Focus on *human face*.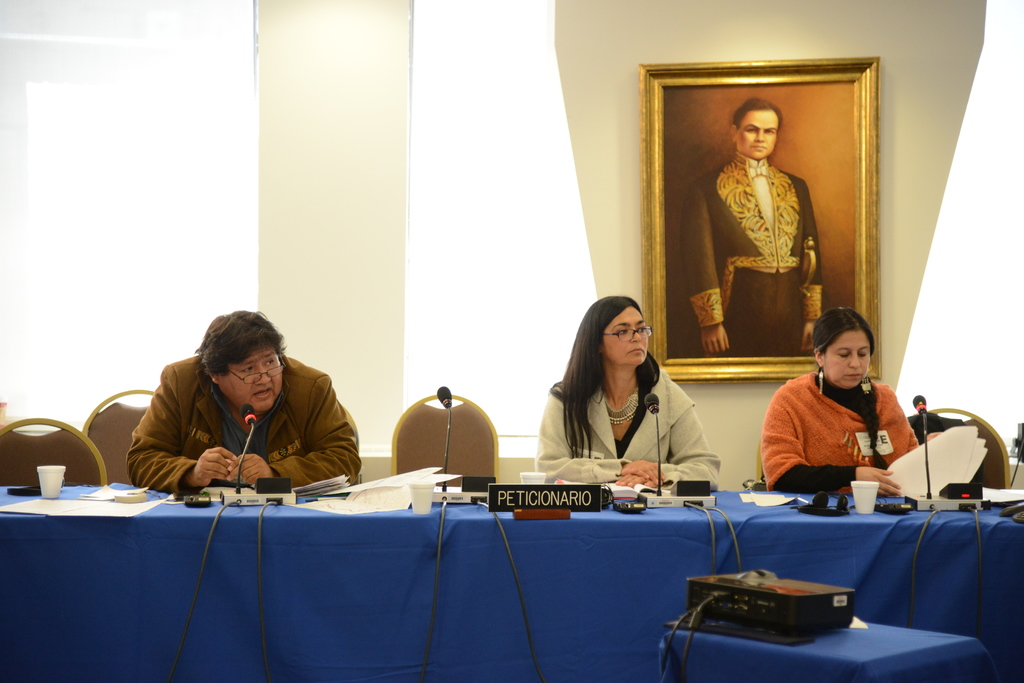
Focused at (left=222, top=346, right=281, bottom=415).
